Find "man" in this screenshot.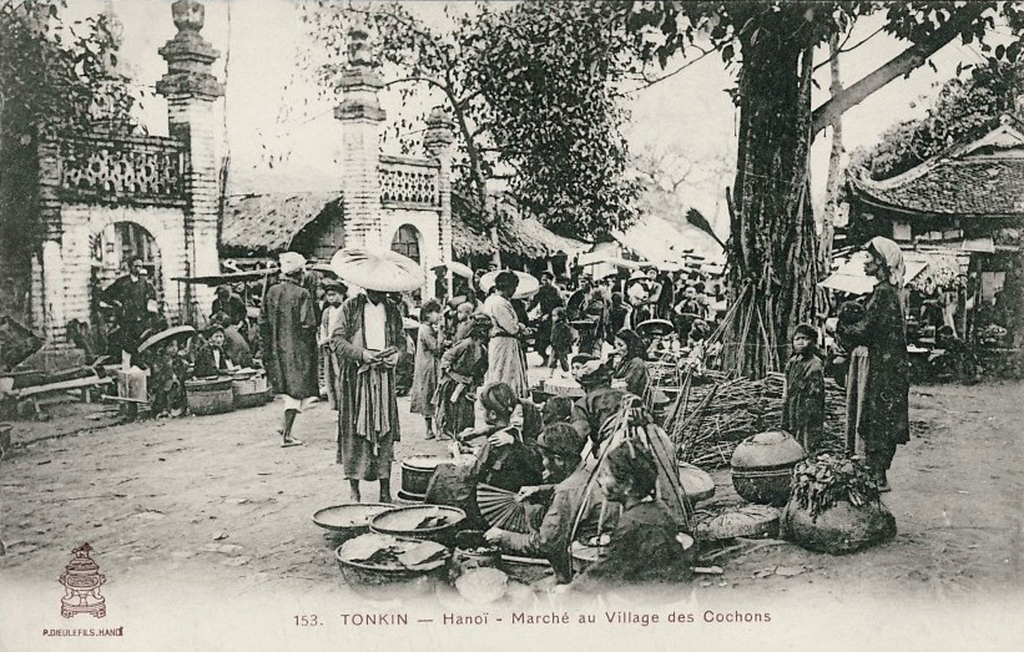
The bounding box for "man" is <region>313, 255, 404, 521</region>.
